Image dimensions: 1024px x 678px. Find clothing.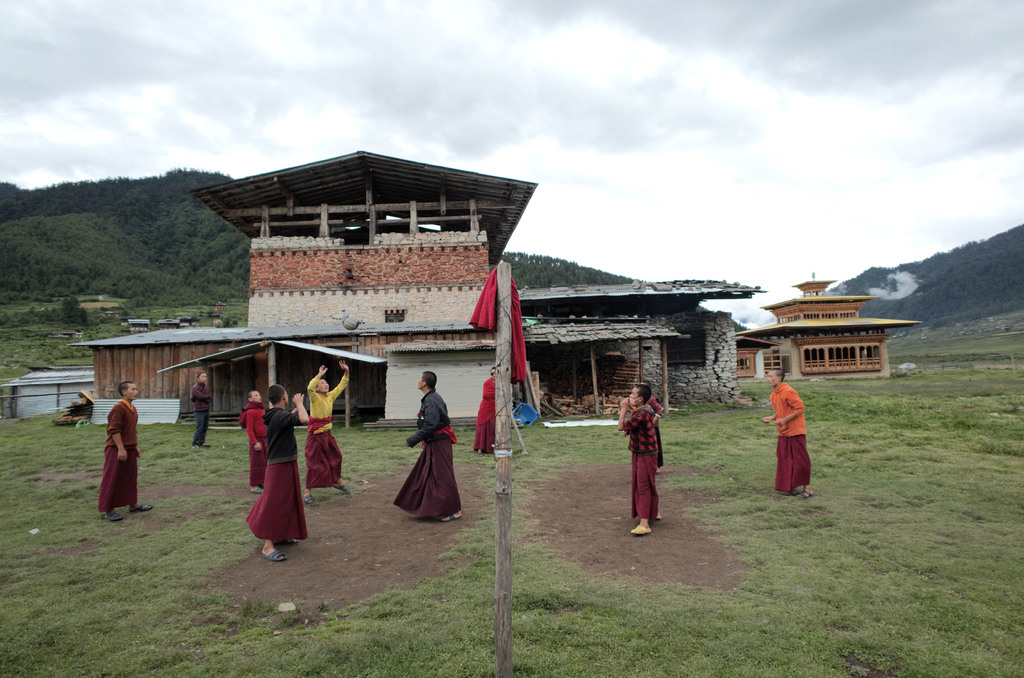
<bbox>476, 379, 495, 452</bbox>.
